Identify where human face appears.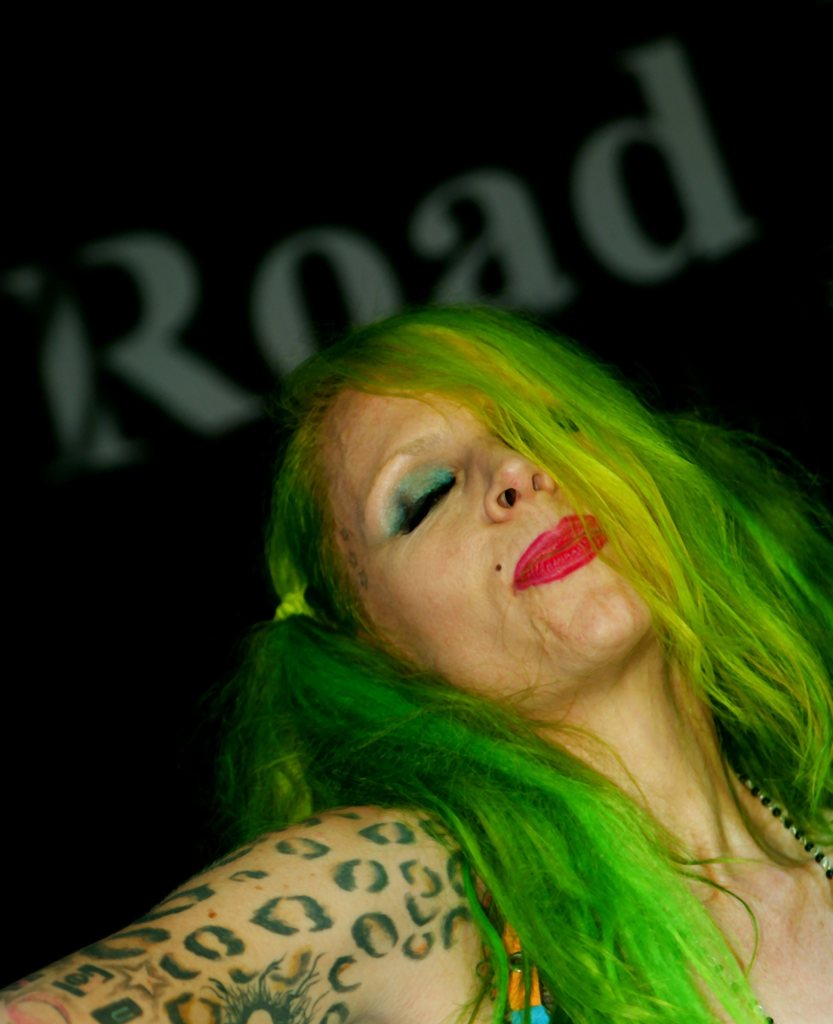
Appears at 318,365,678,694.
